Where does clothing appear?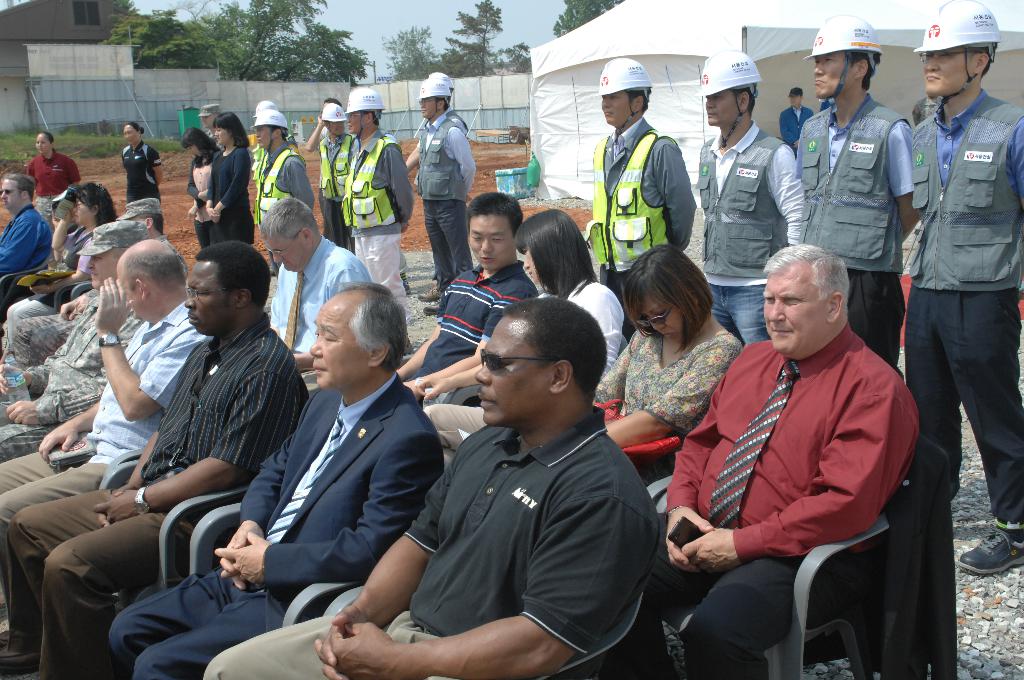
Appears at bbox=(203, 408, 653, 679).
